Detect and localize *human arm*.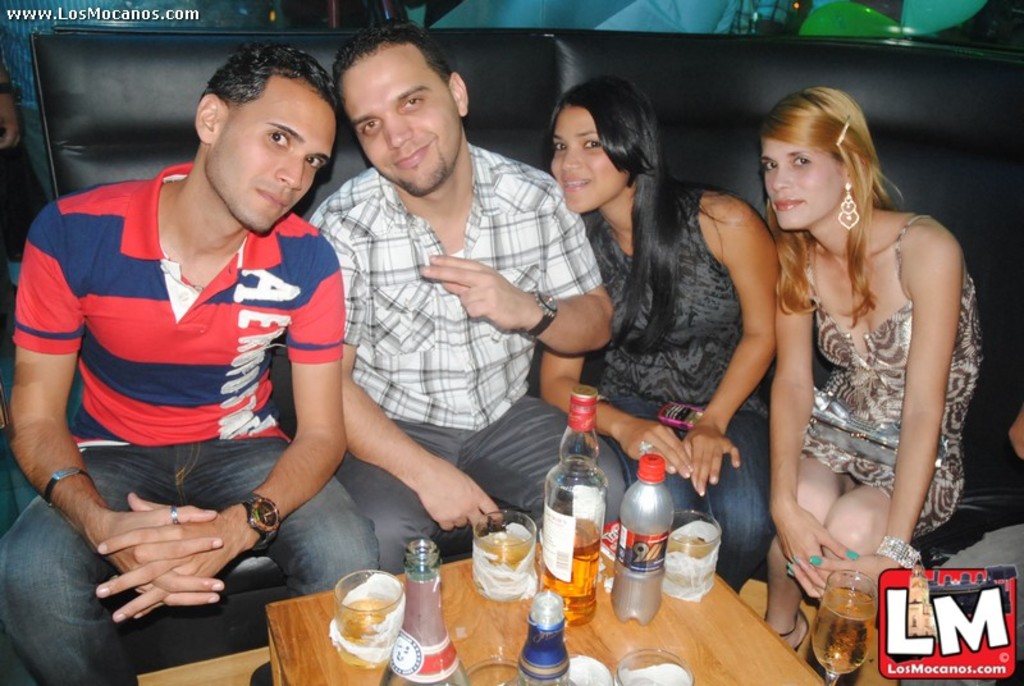
Localized at 0,63,27,151.
